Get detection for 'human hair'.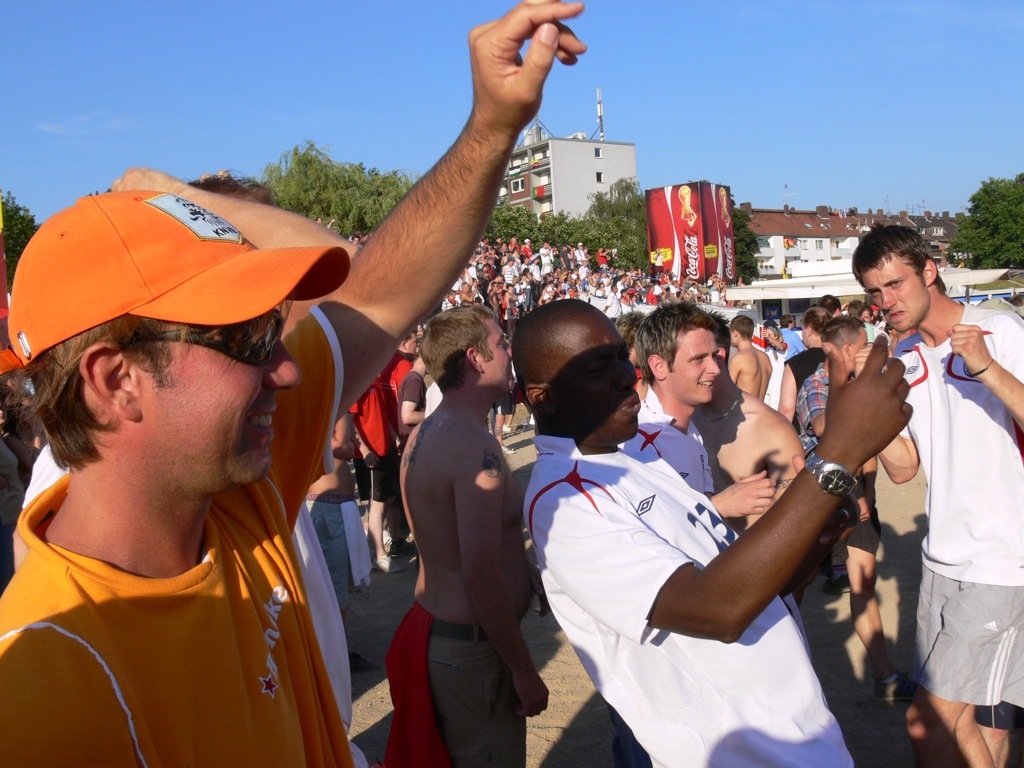
Detection: Rect(822, 314, 866, 358).
